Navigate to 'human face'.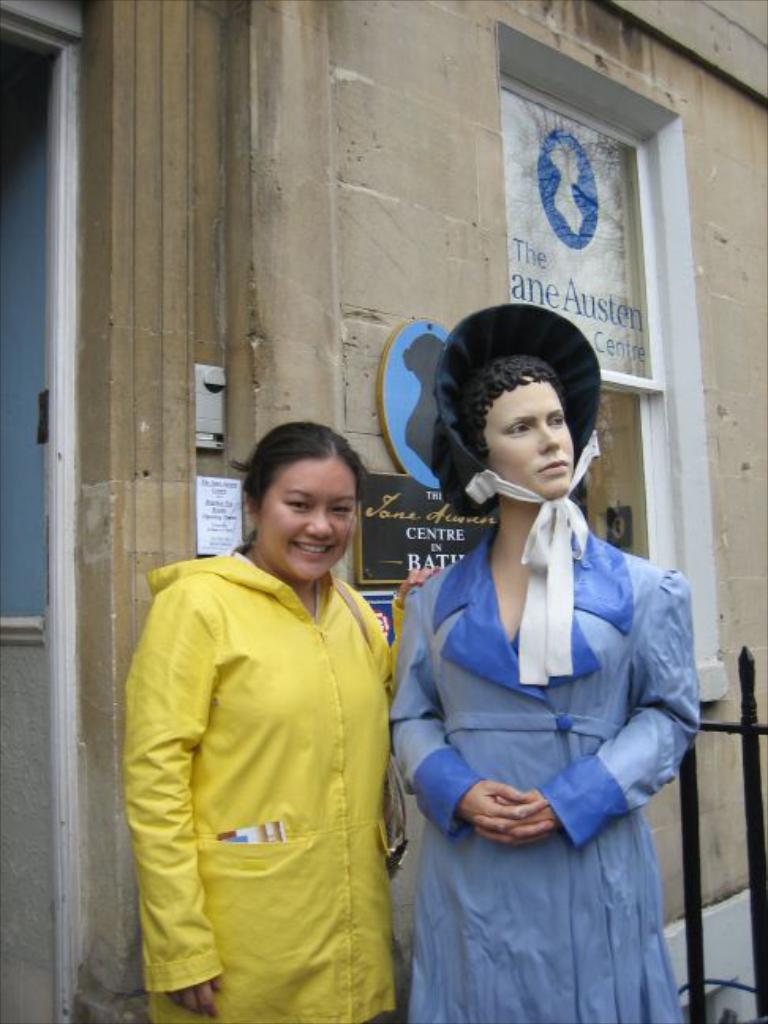
Navigation target: <bbox>468, 357, 597, 499</bbox>.
